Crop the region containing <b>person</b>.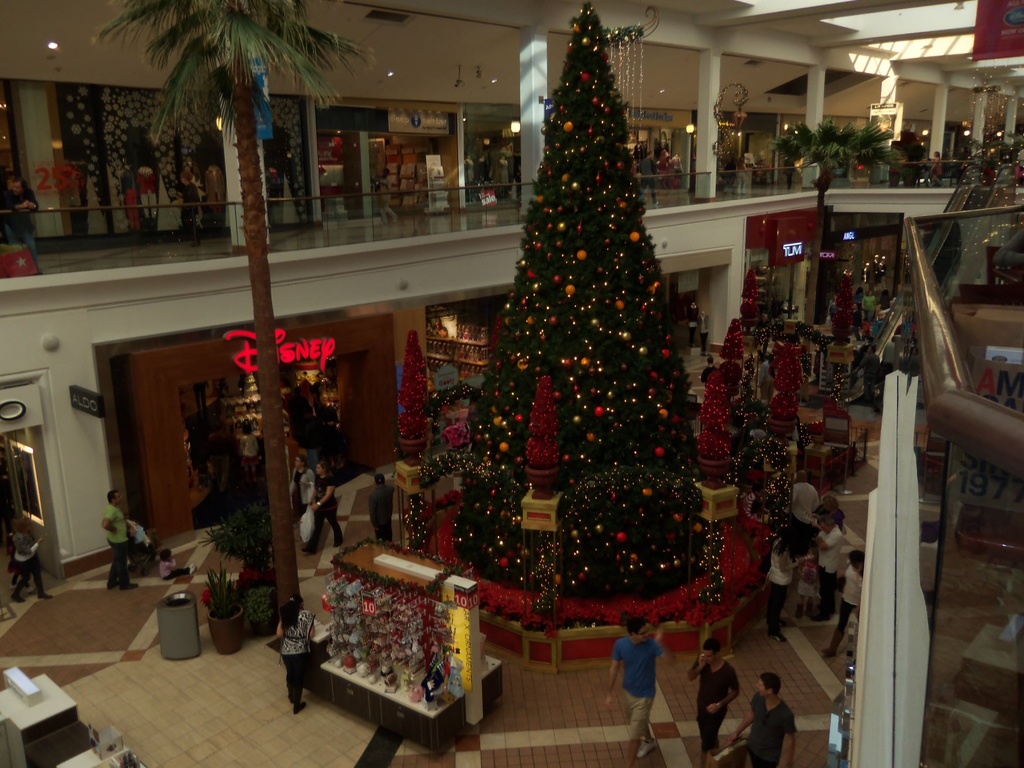
Crop region: [left=613, top=618, right=671, bottom=750].
